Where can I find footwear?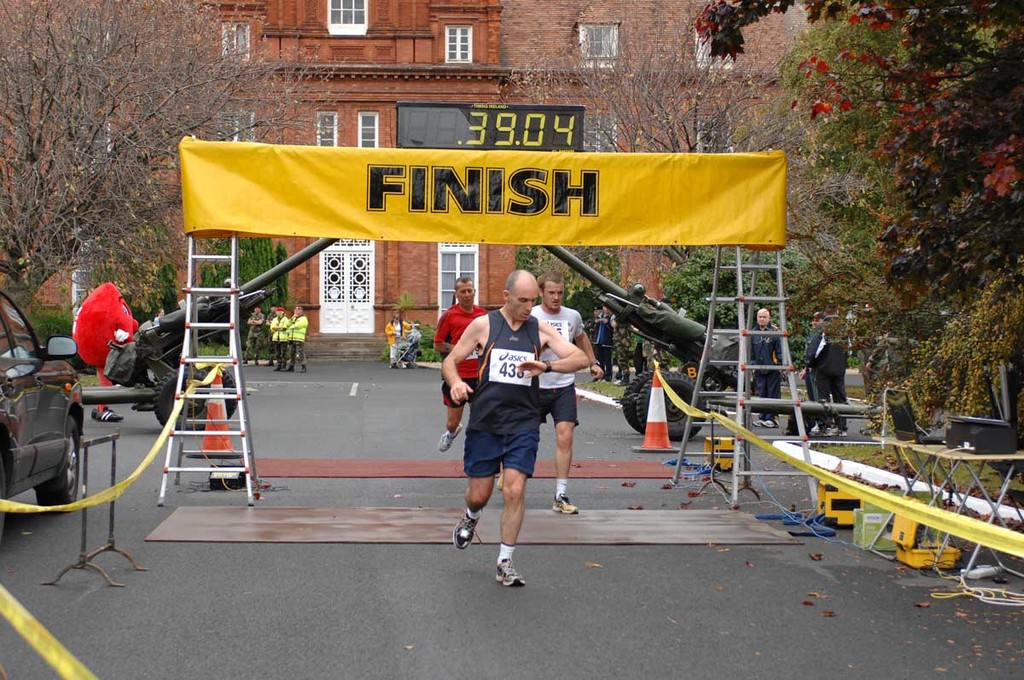
You can find it at crop(298, 366, 308, 375).
